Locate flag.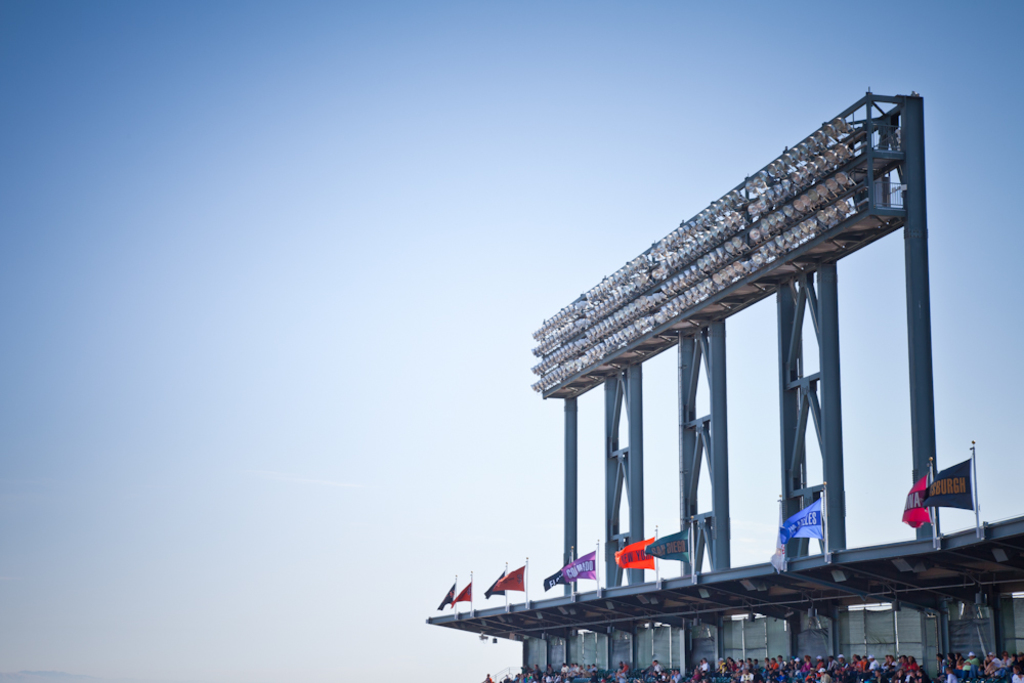
Bounding box: {"x1": 437, "y1": 585, "x2": 468, "y2": 610}.
